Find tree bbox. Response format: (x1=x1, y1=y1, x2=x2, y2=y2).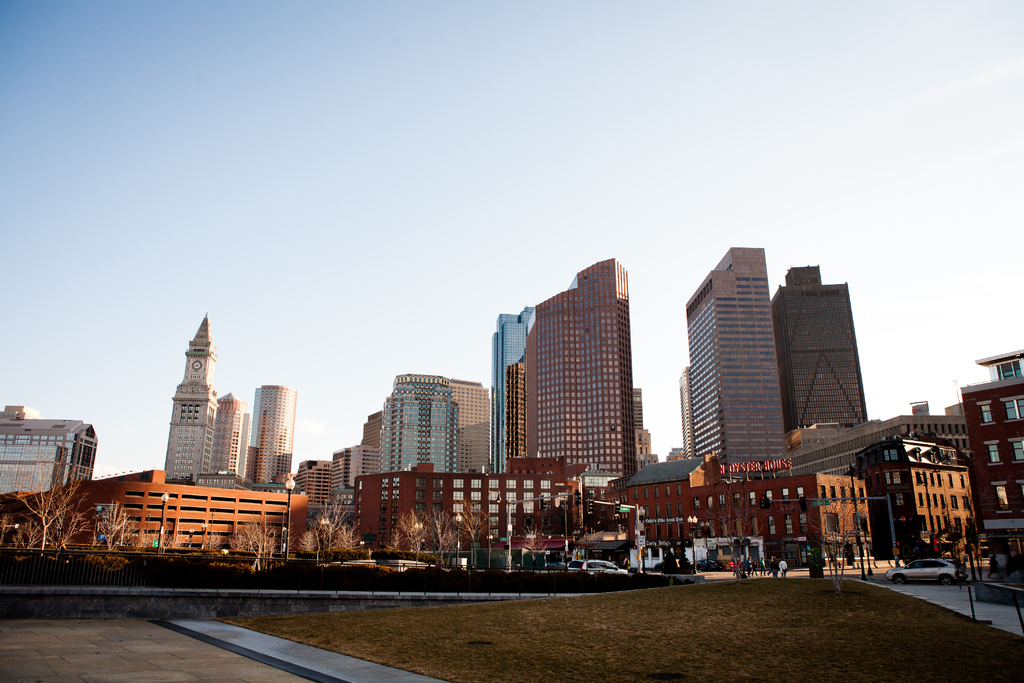
(x1=77, y1=497, x2=141, y2=567).
